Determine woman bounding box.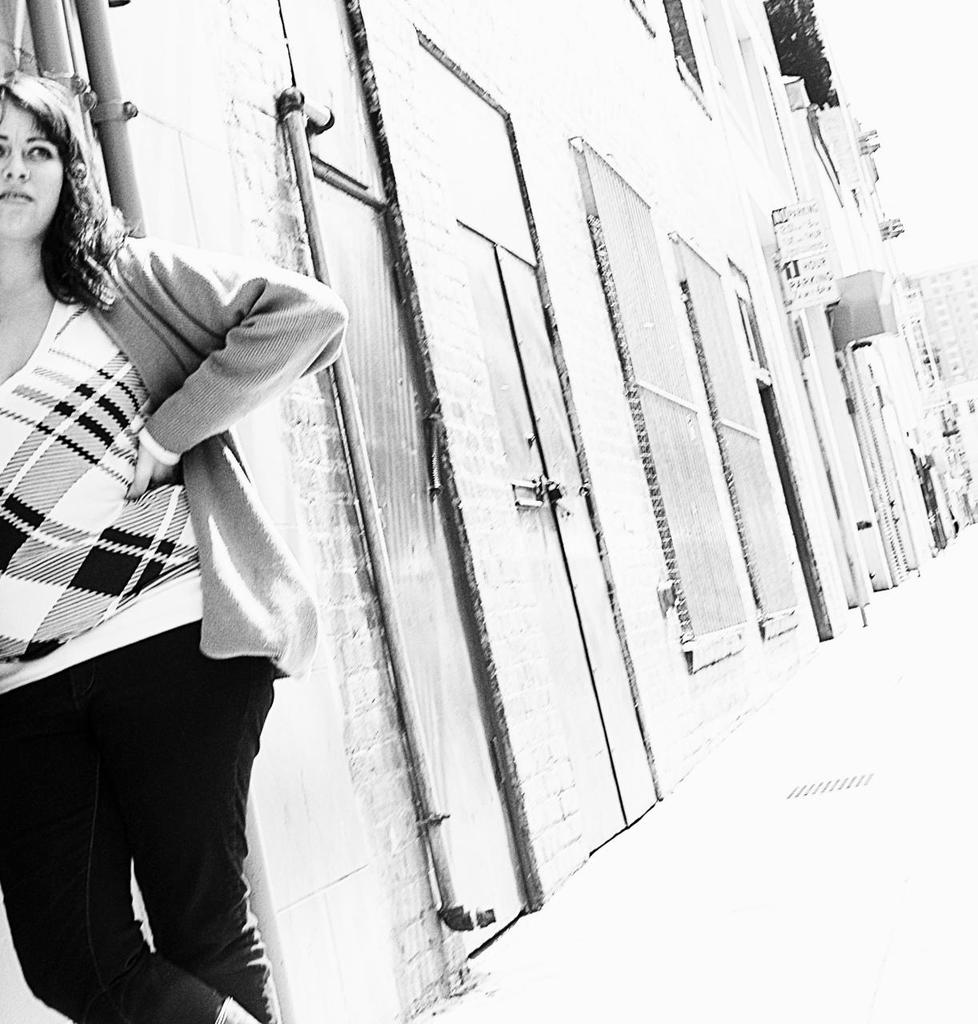
Determined: region(0, 50, 351, 1023).
